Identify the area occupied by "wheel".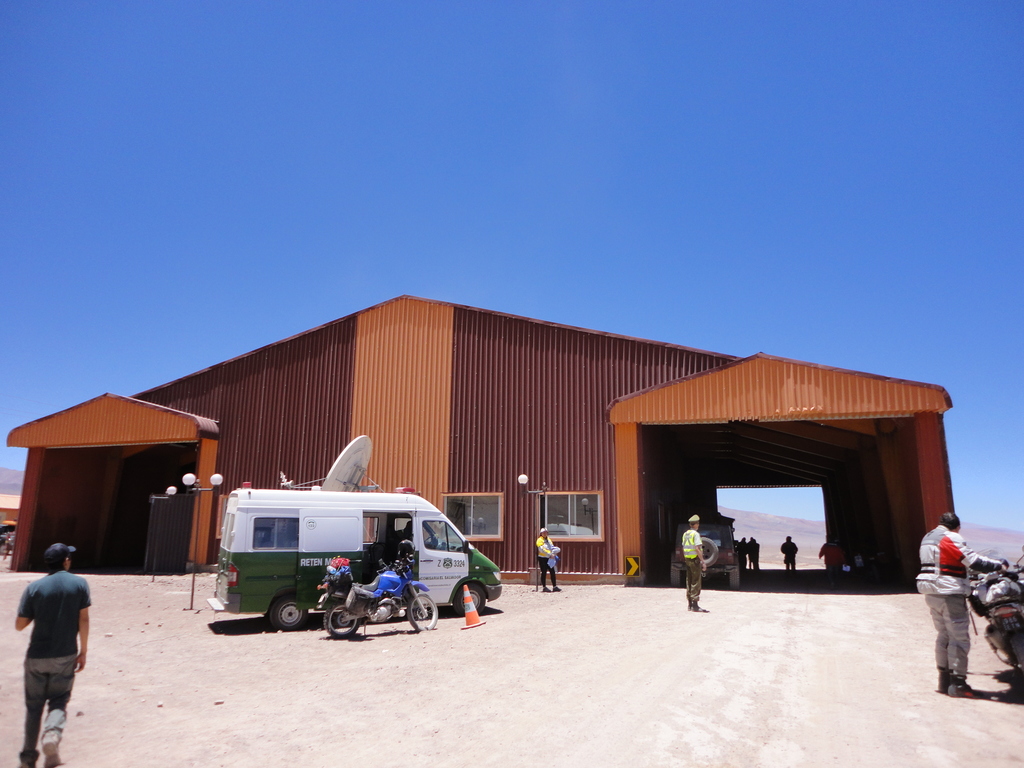
Area: 985 630 1022 669.
